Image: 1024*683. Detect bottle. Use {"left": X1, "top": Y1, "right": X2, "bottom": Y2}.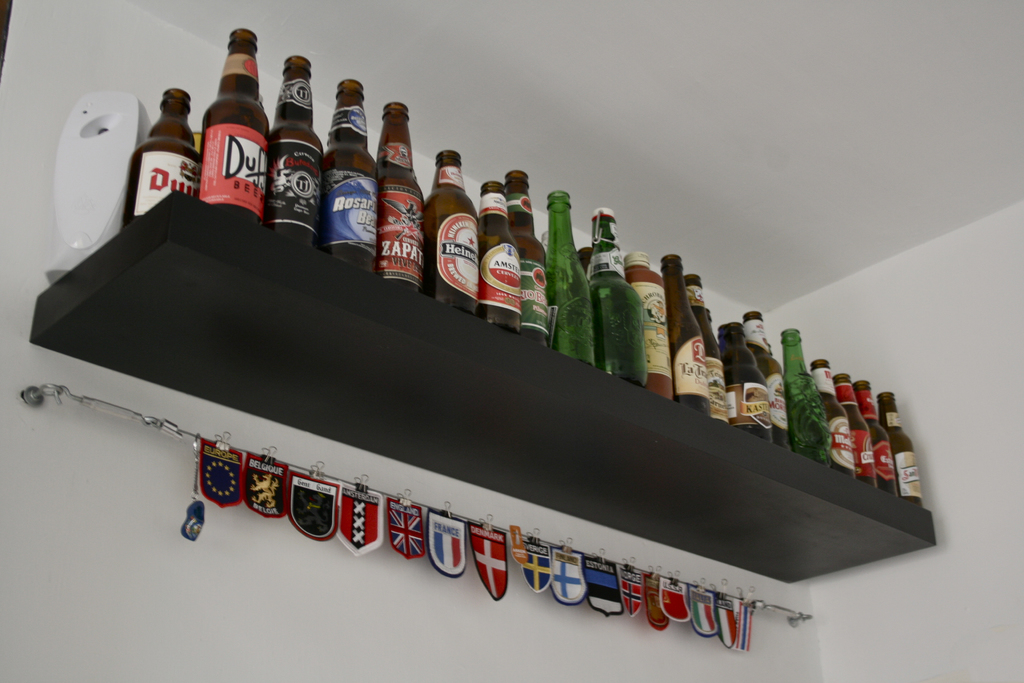
{"left": 780, "top": 329, "right": 831, "bottom": 462}.
